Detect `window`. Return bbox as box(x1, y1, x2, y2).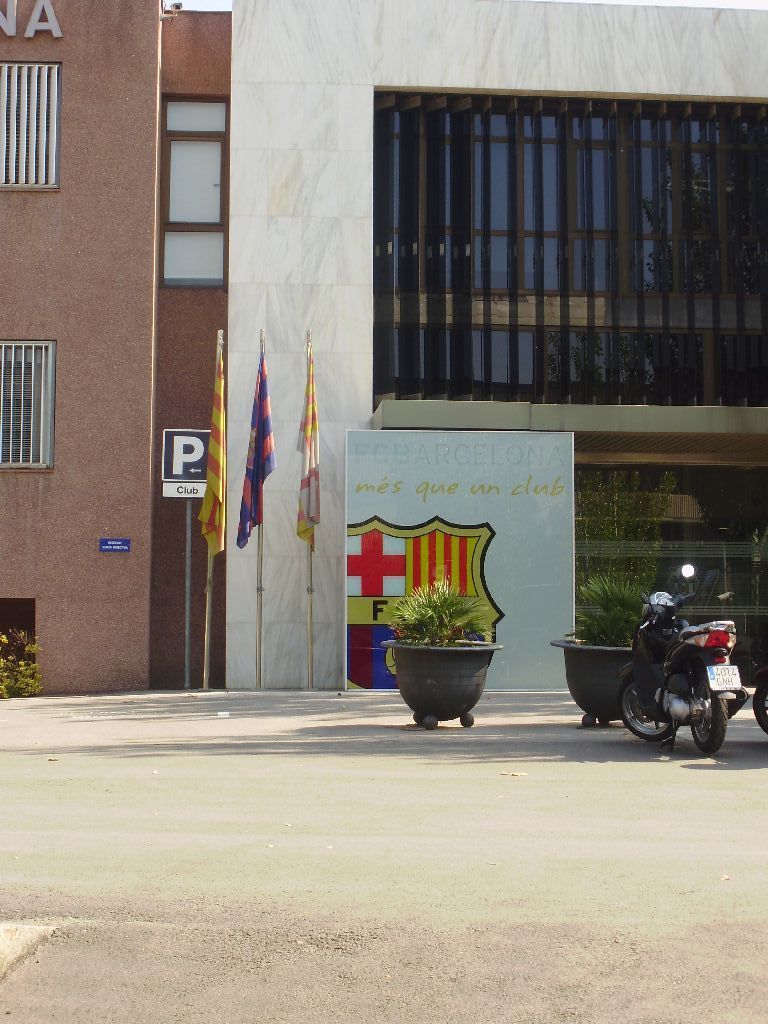
box(381, 54, 751, 393).
